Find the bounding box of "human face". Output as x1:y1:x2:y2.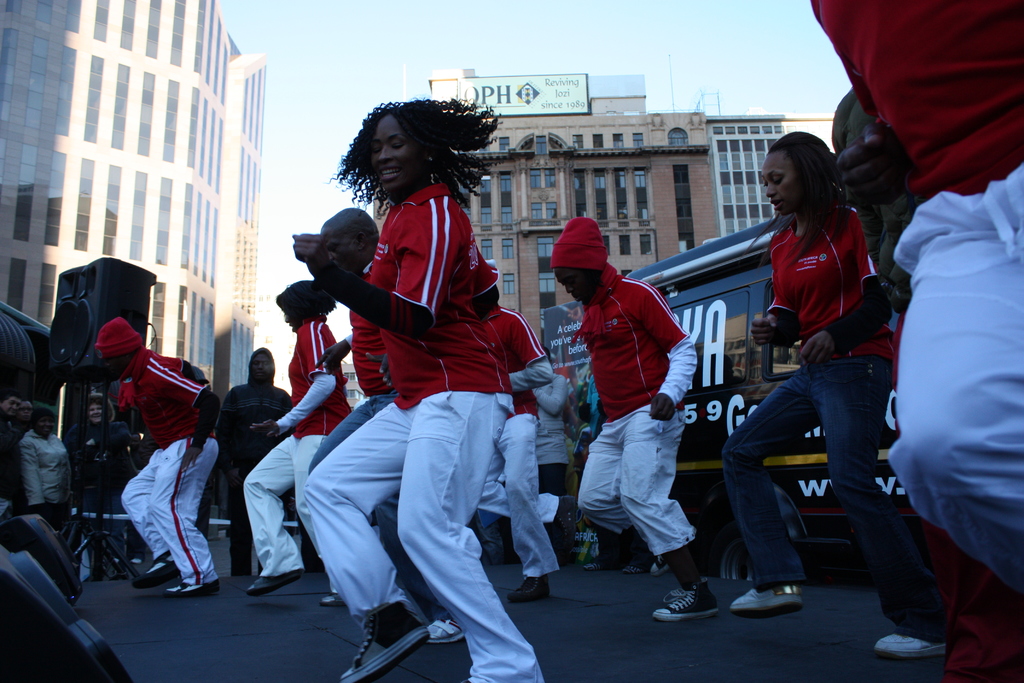
765:150:800:215.
